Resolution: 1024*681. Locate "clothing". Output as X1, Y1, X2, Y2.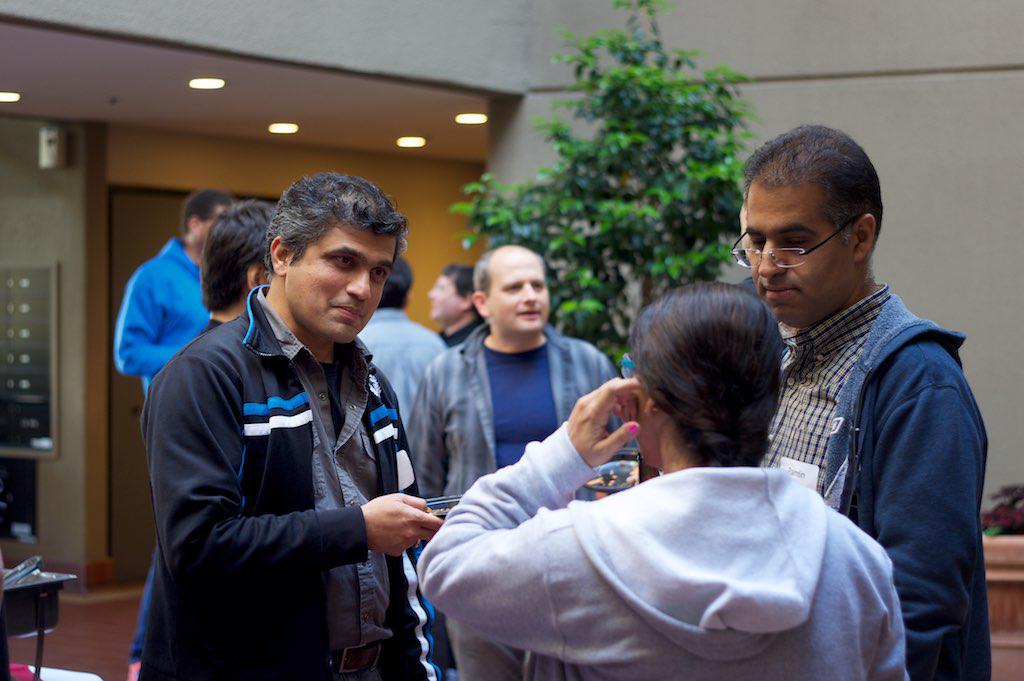
759, 284, 993, 680.
